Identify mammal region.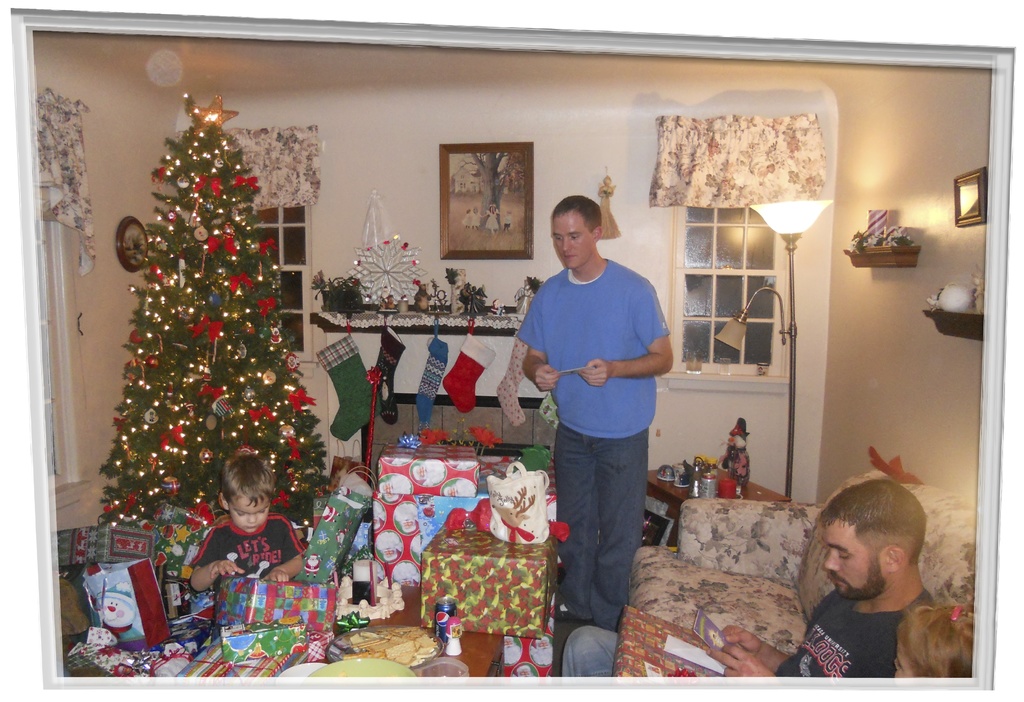
Region: l=471, t=205, r=479, b=228.
